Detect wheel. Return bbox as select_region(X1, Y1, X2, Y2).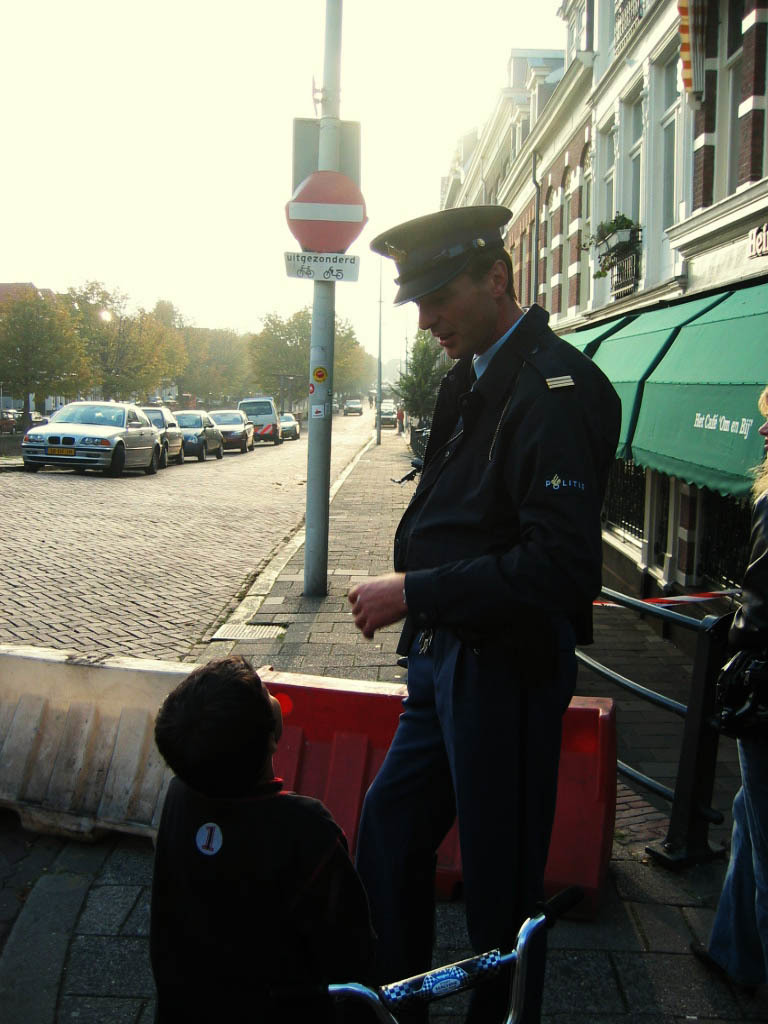
select_region(105, 445, 124, 479).
